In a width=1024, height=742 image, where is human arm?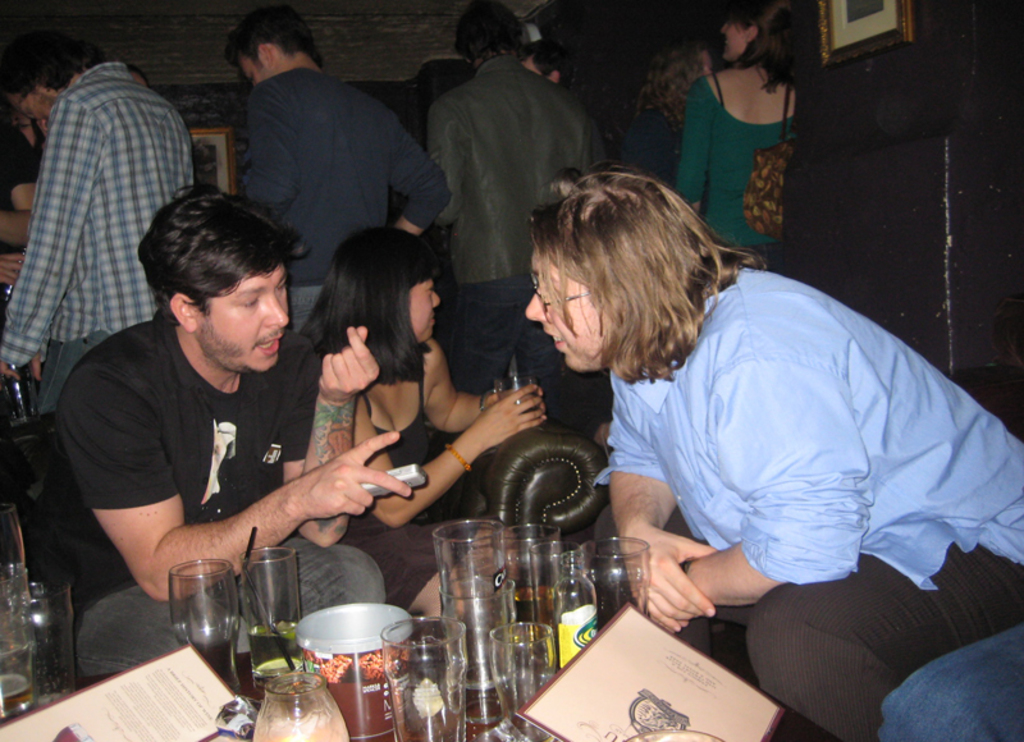
BBox(611, 370, 721, 633).
